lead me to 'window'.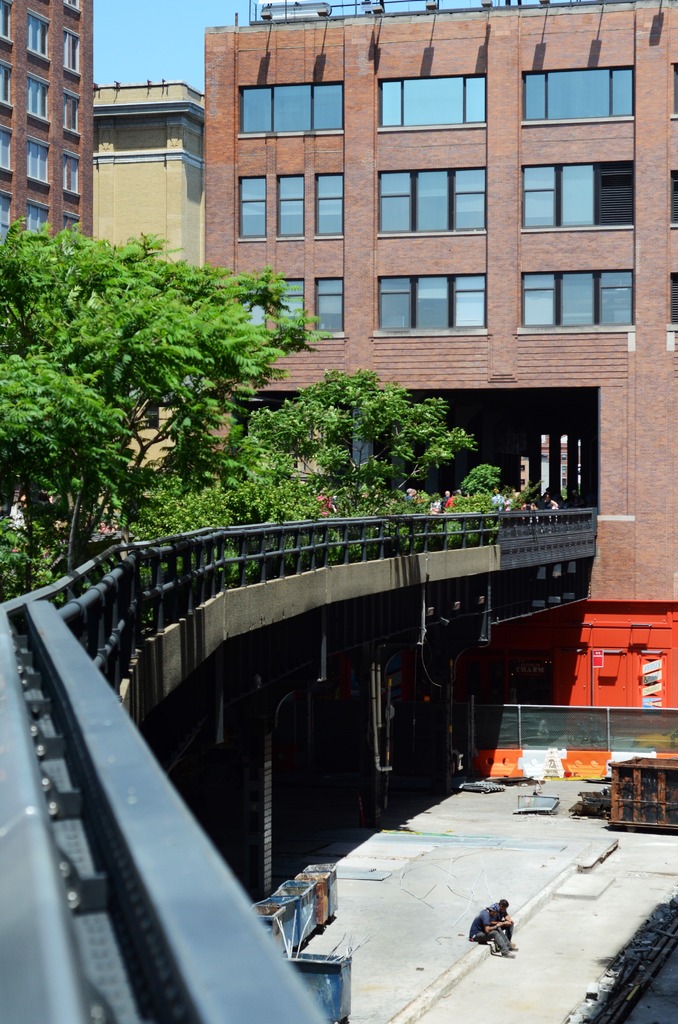
Lead to (x1=63, y1=147, x2=83, y2=198).
